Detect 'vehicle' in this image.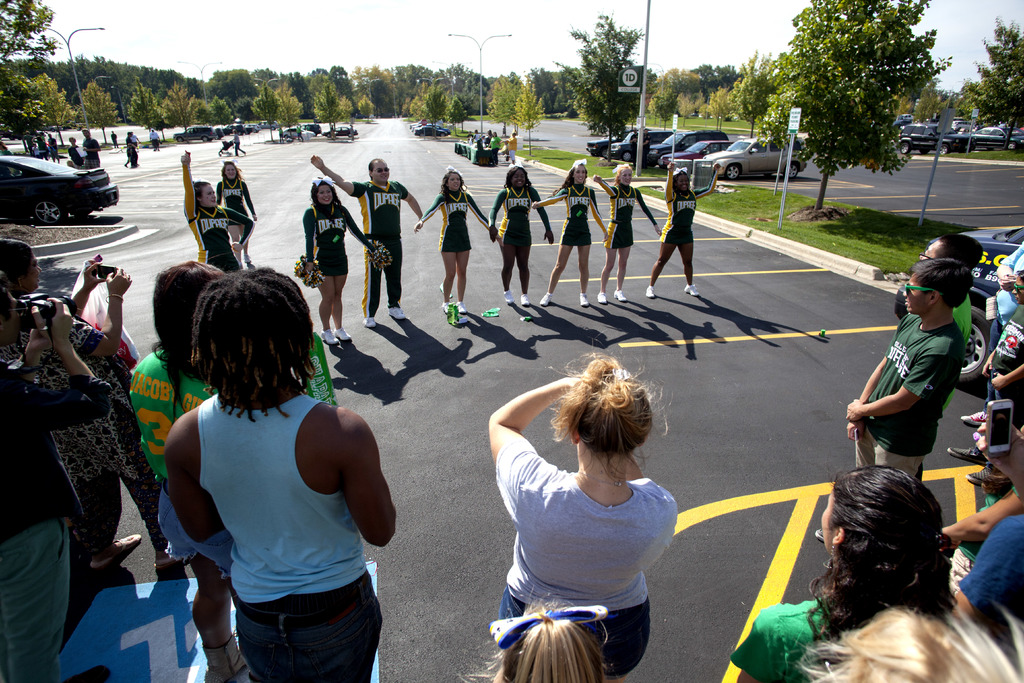
Detection: left=274, top=123, right=311, bottom=140.
